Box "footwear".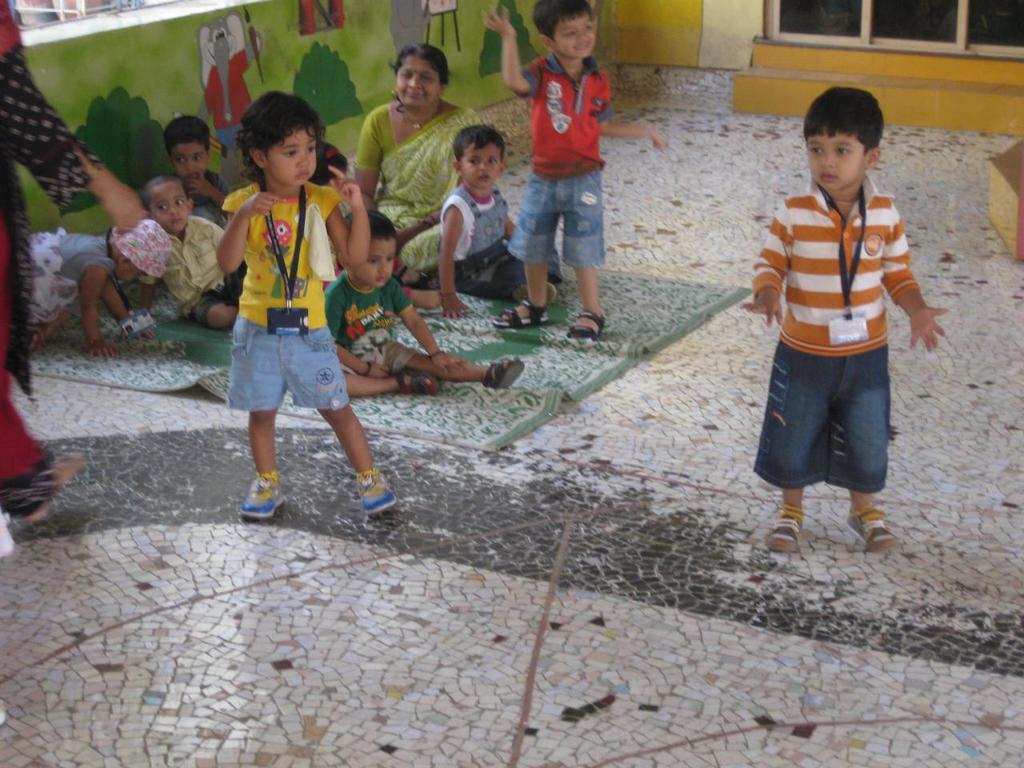
<region>490, 298, 546, 326</region>.
